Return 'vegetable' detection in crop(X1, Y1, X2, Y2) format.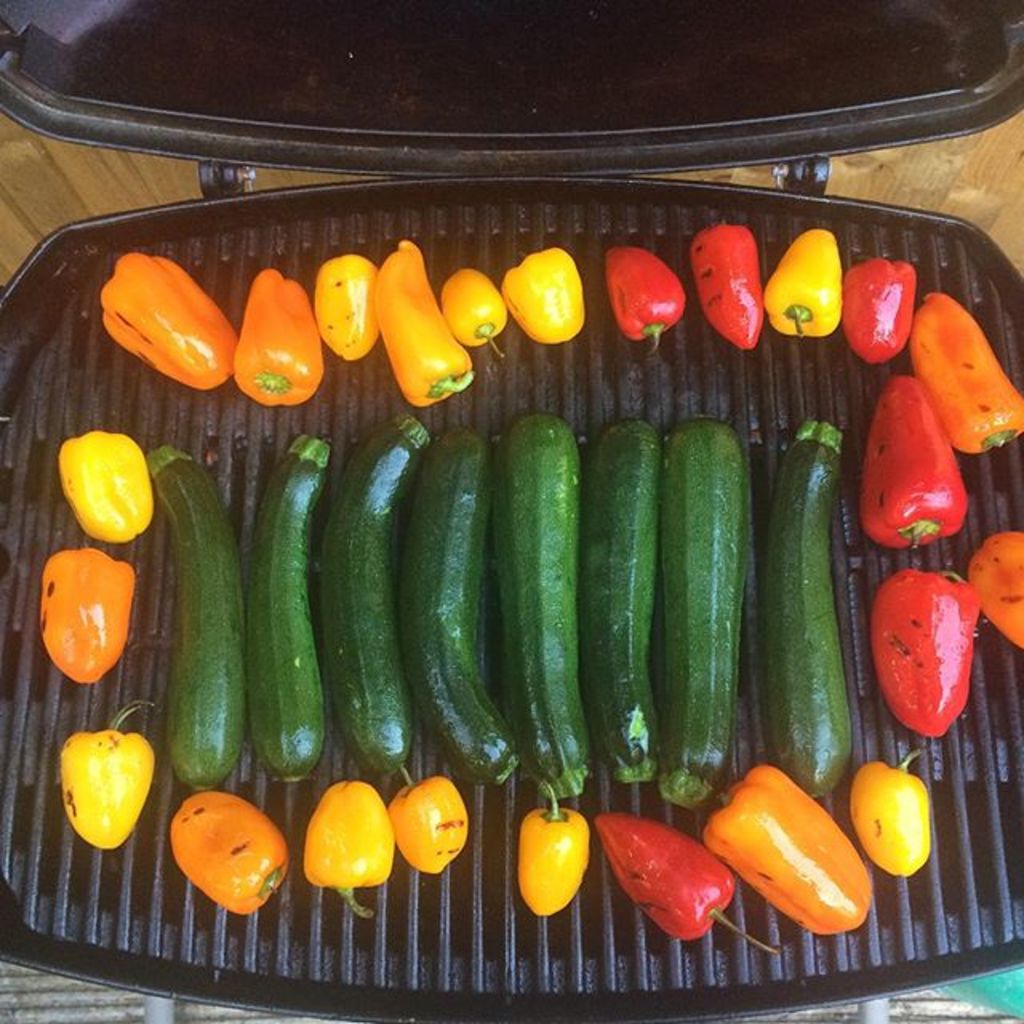
crop(602, 254, 682, 358).
